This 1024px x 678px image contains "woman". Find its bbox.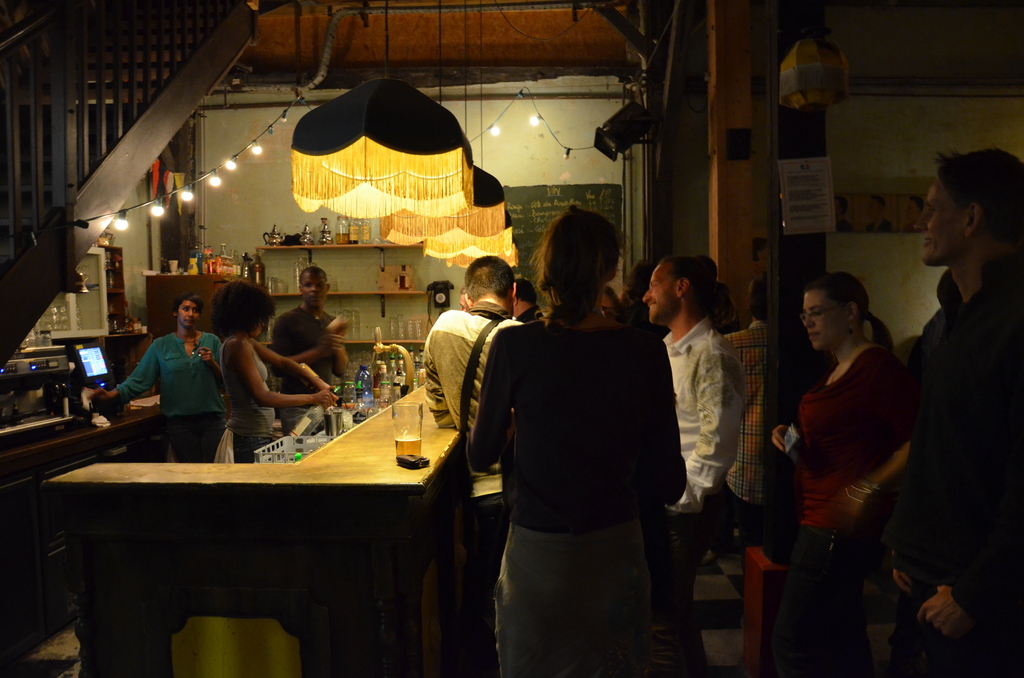
625,257,667,339.
